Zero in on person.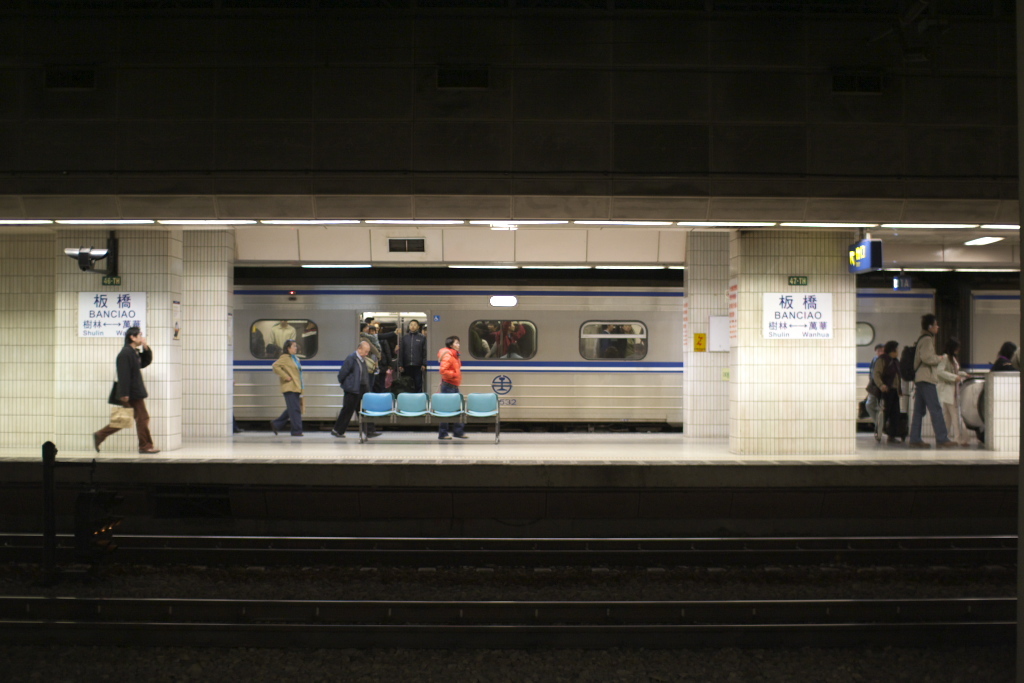
Zeroed in: (left=268, top=342, right=305, bottom=436).
